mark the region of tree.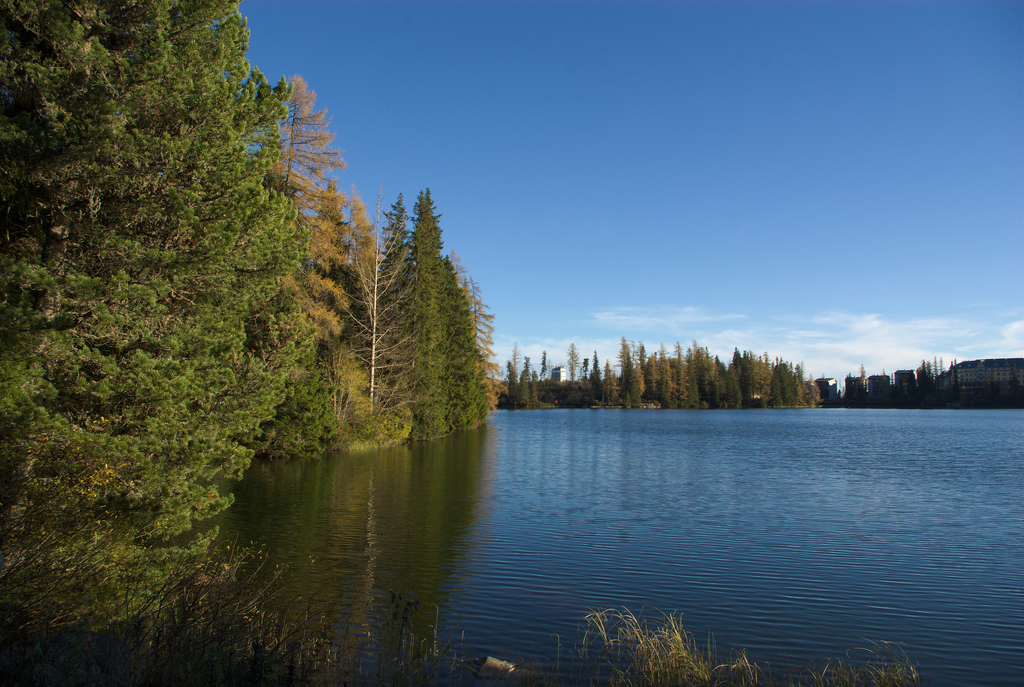
Region: <region>504, 360, 518, 414</region>.
